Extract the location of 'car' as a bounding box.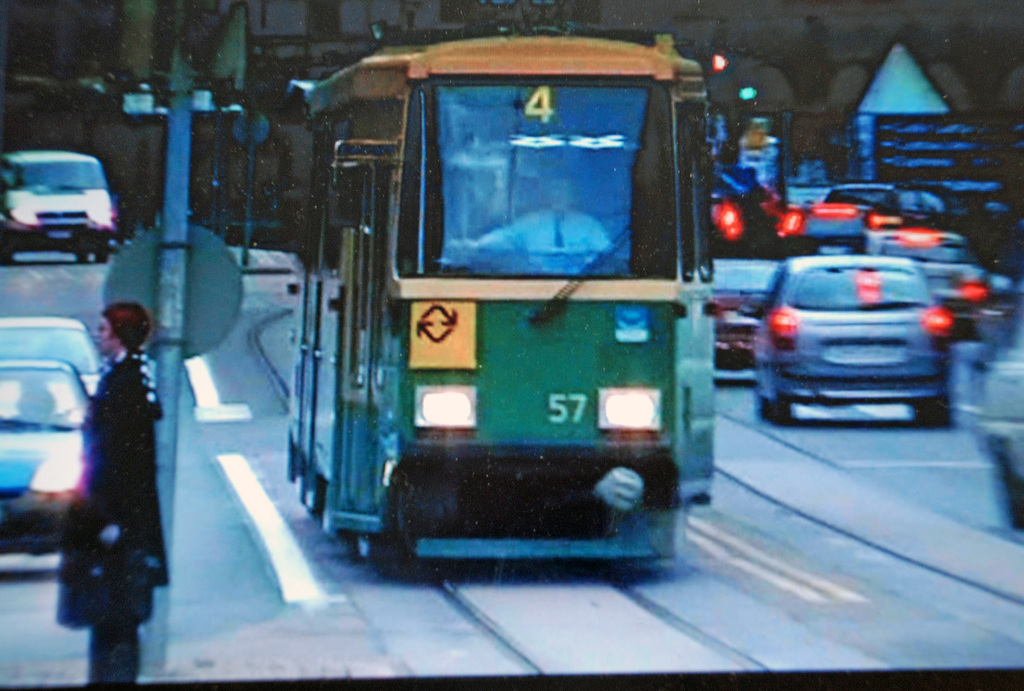
714:251:783:378.
